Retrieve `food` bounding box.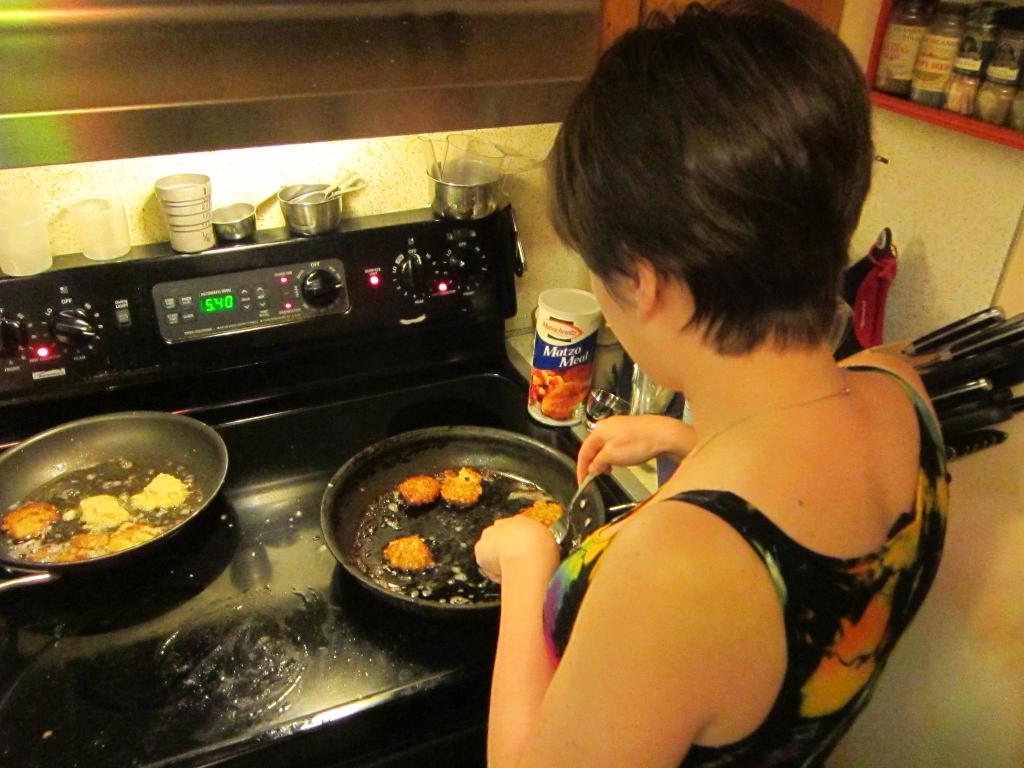
Bounding box: left=1, top=495, right=59, bottom=550.
